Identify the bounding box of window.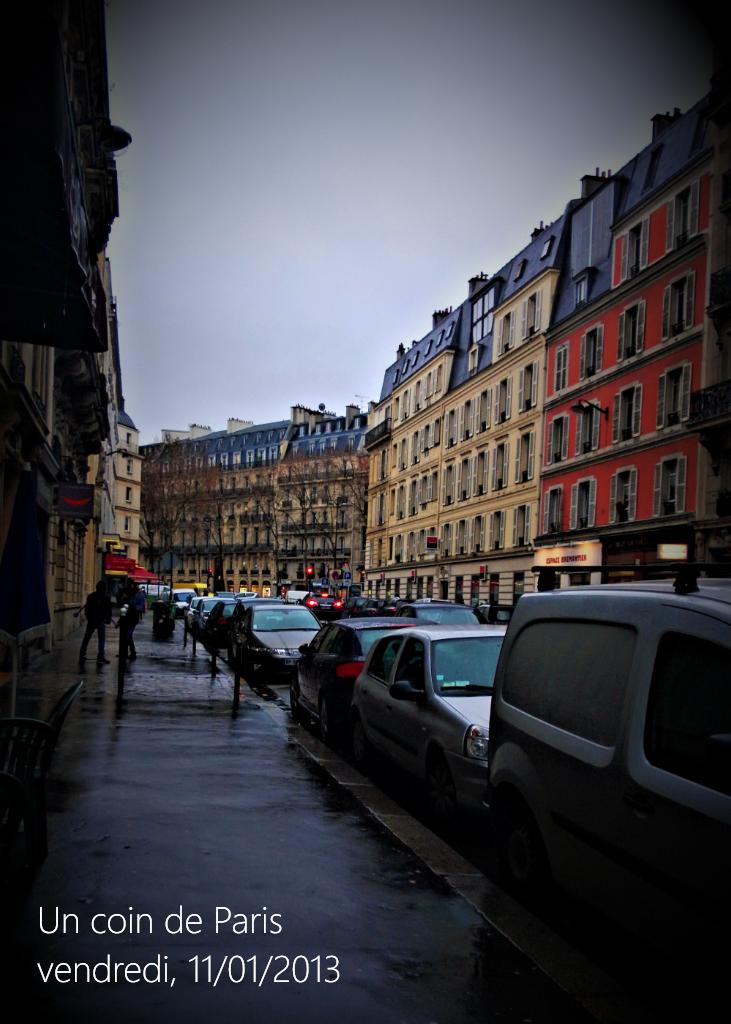
x1=510, y1=504, x2=531, y2=547.
